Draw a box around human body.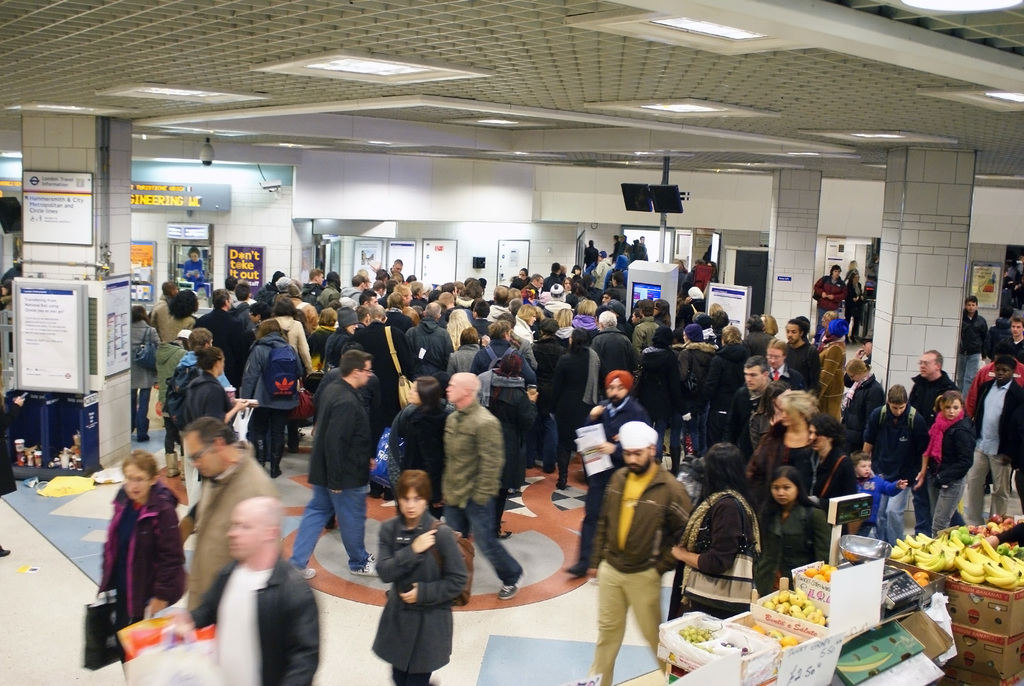
x1=904, y1=348, x2=956, y2=430.
